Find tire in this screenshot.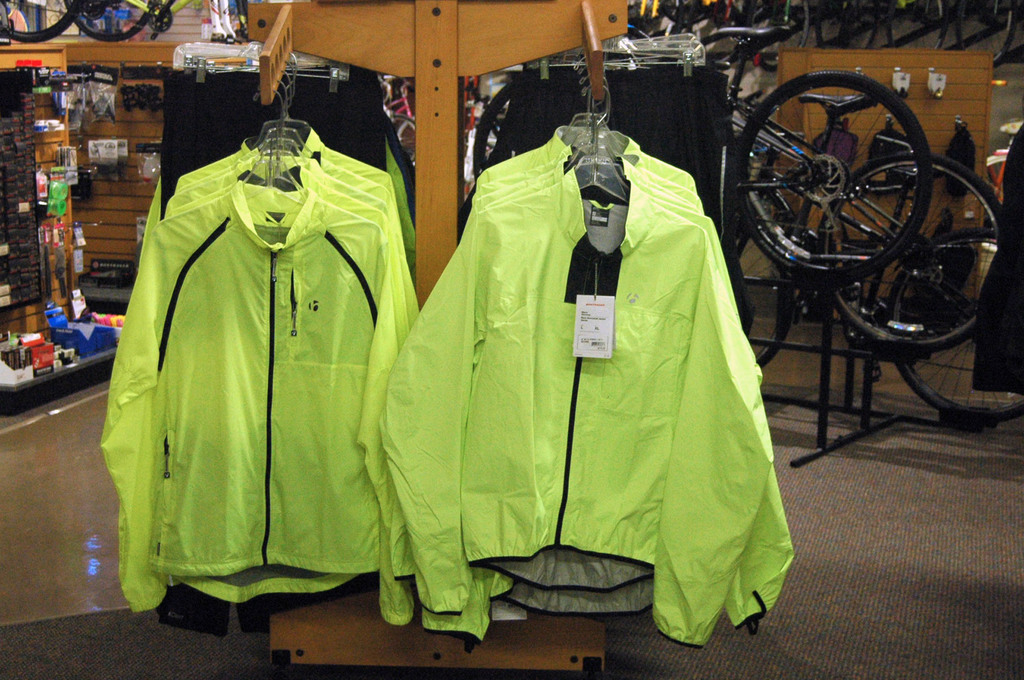
The bounding box for tire is <region>729, 68, 934, 290</region>.
